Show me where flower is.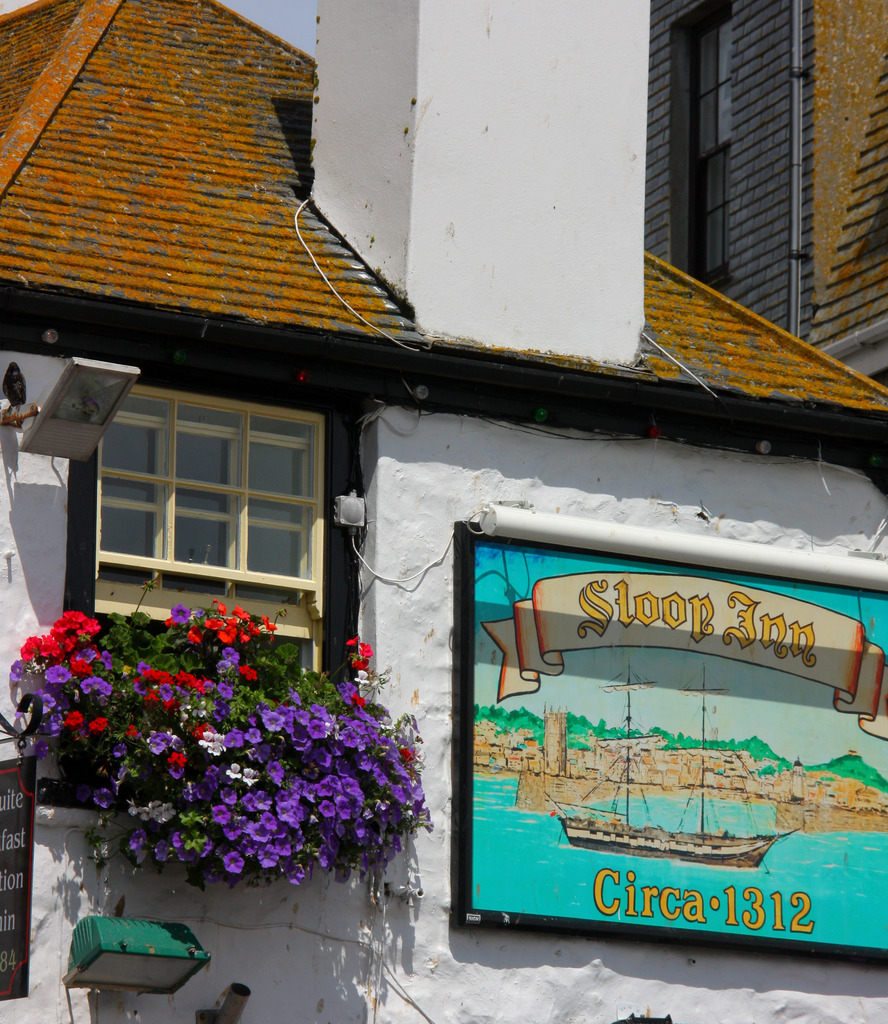
flower is at x1=259, y1=712, x2=282, y2=731.
